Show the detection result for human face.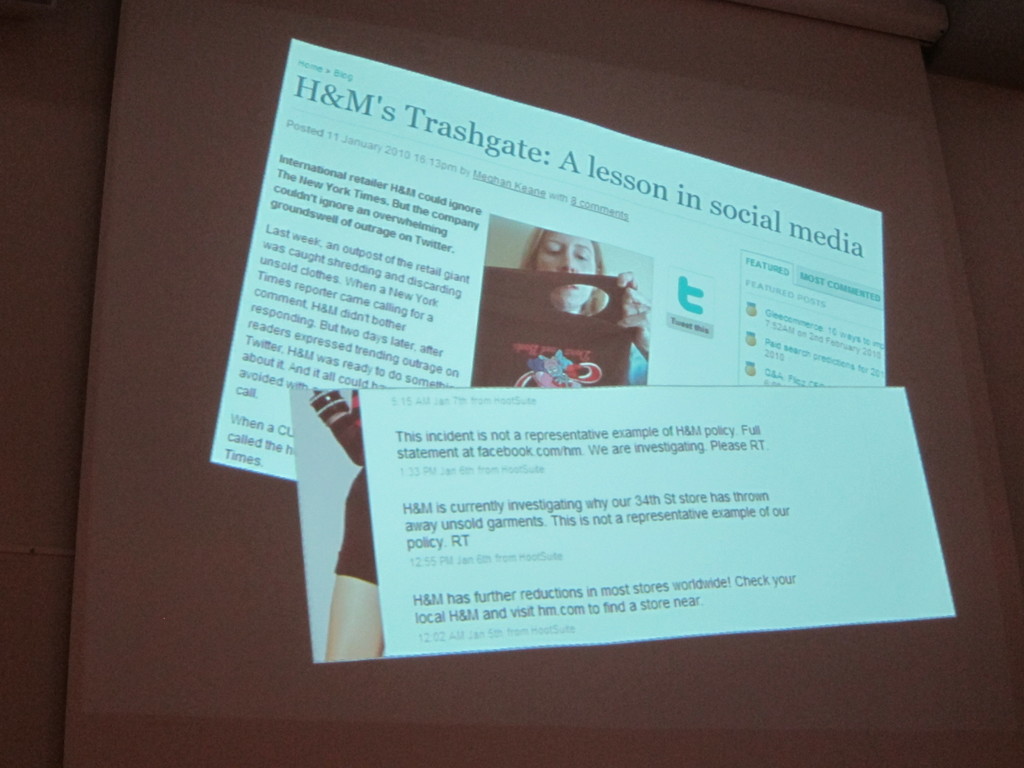
534,233,596,303.
